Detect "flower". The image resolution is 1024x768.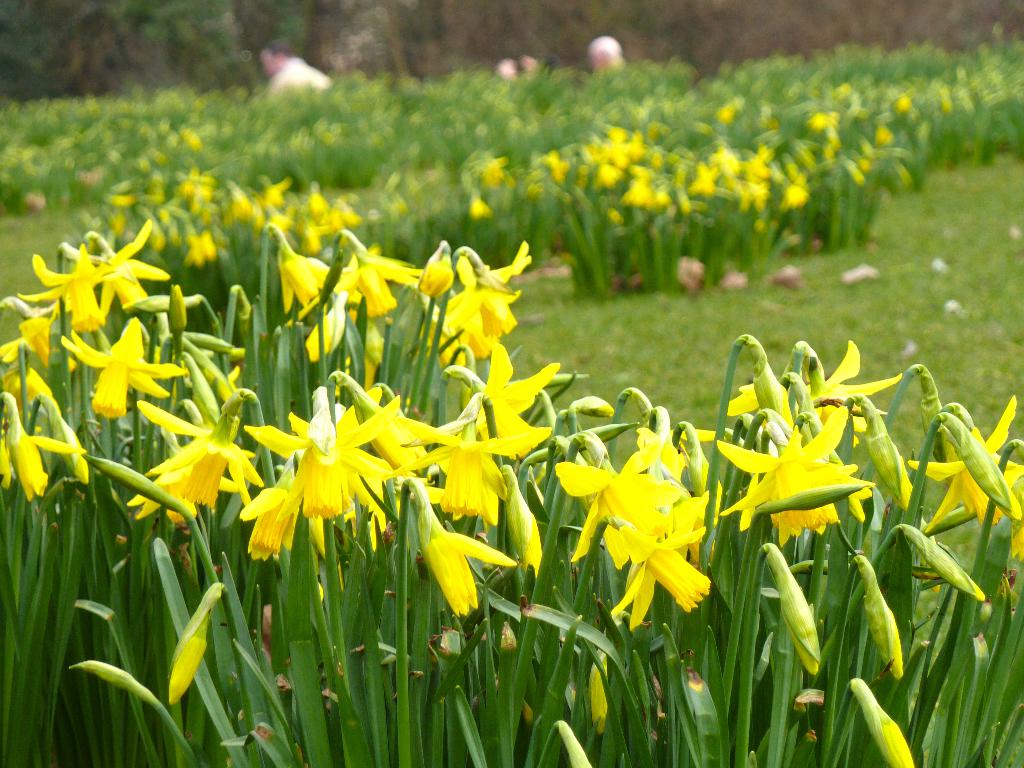
<bbox>394, 497, 502, 616</bbox>.
